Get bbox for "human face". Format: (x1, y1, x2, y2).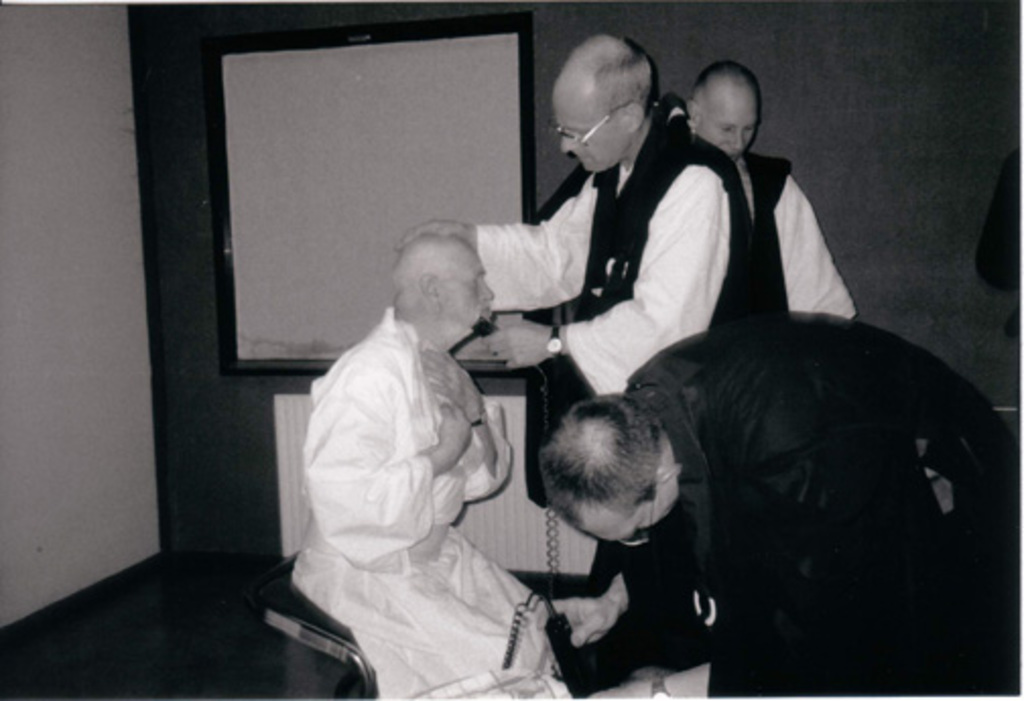
(553, 71, 620, 173).
